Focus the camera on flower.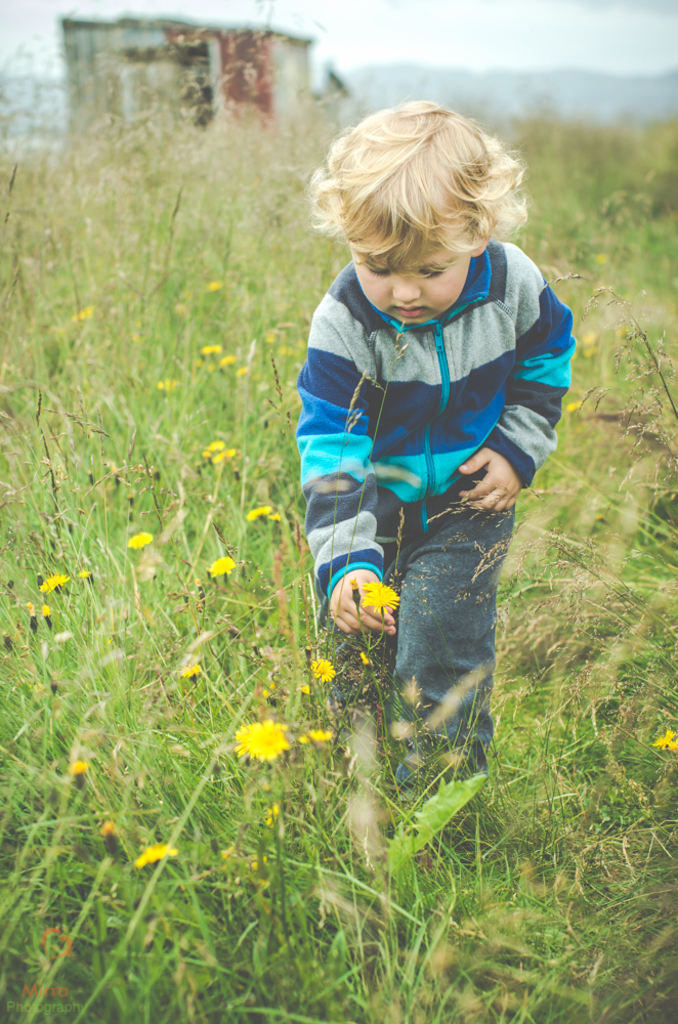
Focus region: (left=564, top=398, right=581, bottom=411).
